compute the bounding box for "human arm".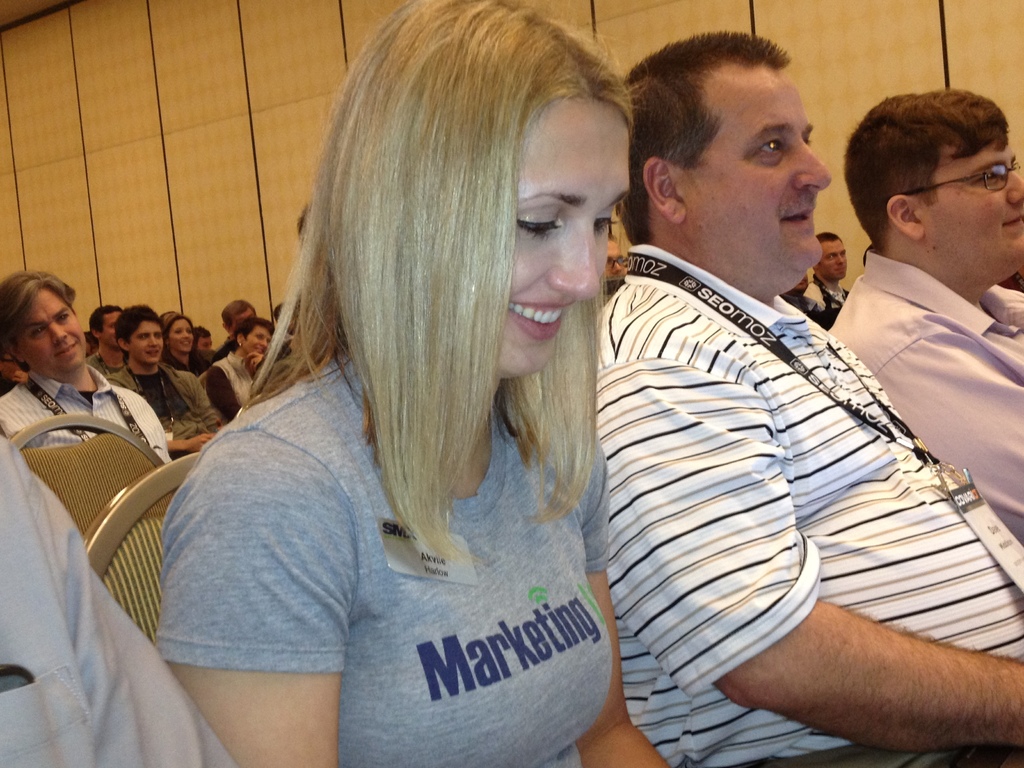
(193,373,211,434).
